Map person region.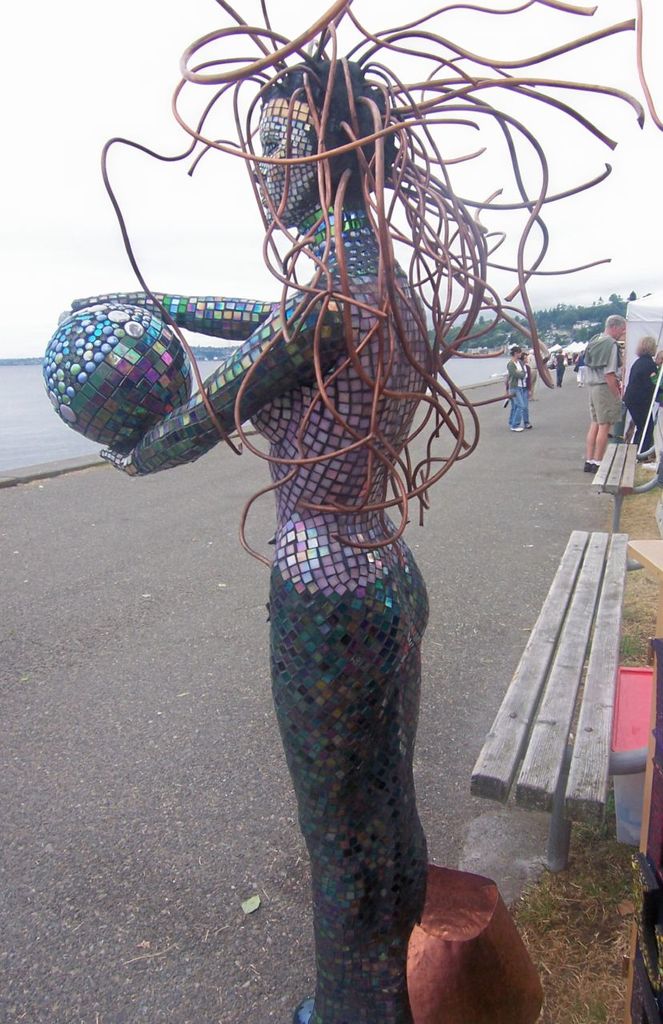
Mapped to x1=657 y1=348 x2=662 y2=410.
